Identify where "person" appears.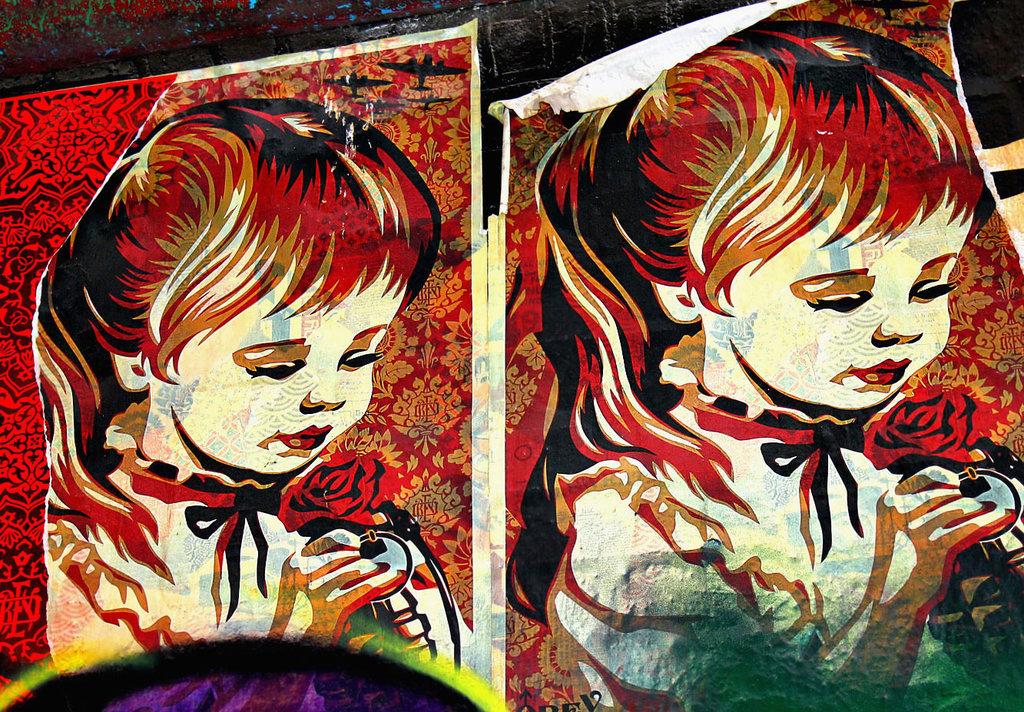
Appears at {"left": 30, "top": 100, "right": 473, "bottom": 671}.
